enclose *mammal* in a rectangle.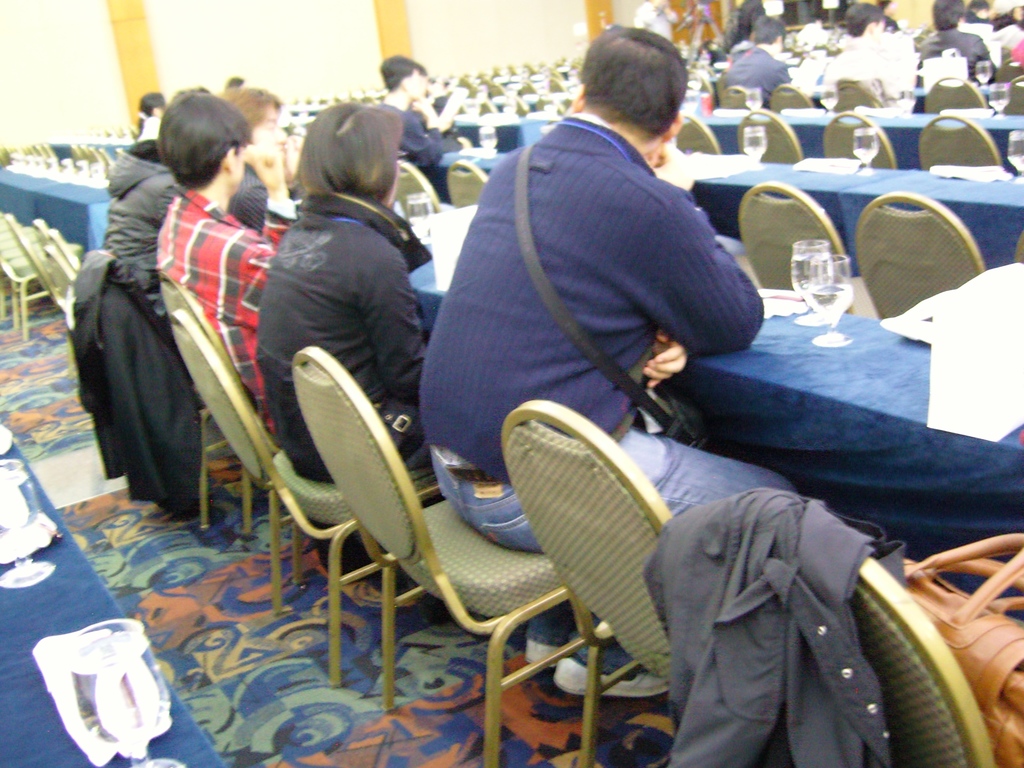
821/3/907/90.
